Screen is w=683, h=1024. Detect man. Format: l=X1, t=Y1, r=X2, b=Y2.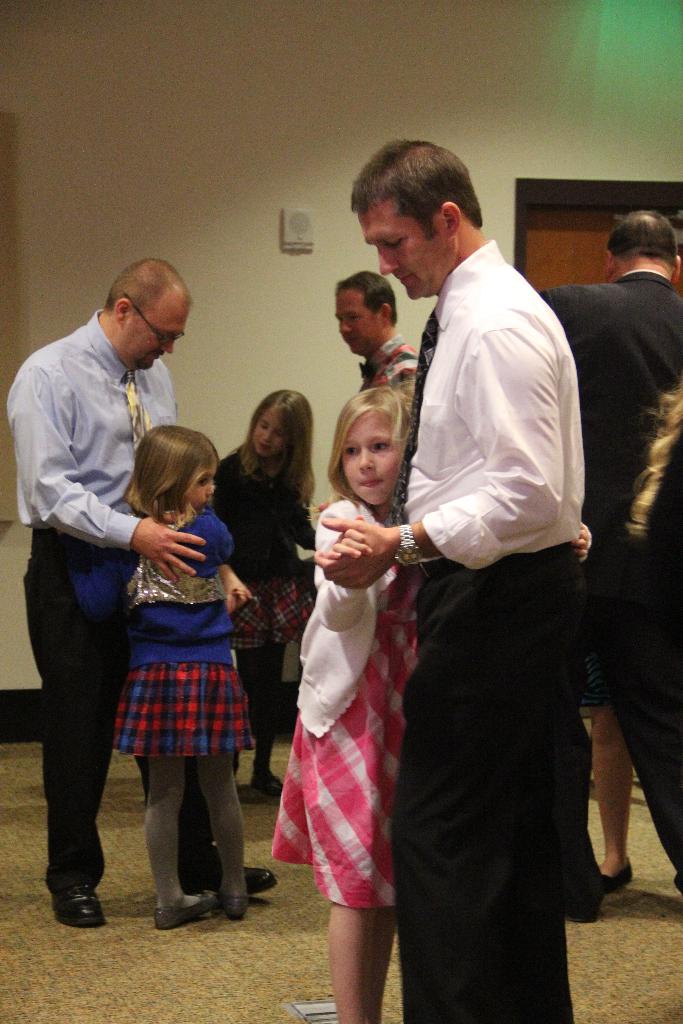
l=302, t=136, r=607, b=1023.
